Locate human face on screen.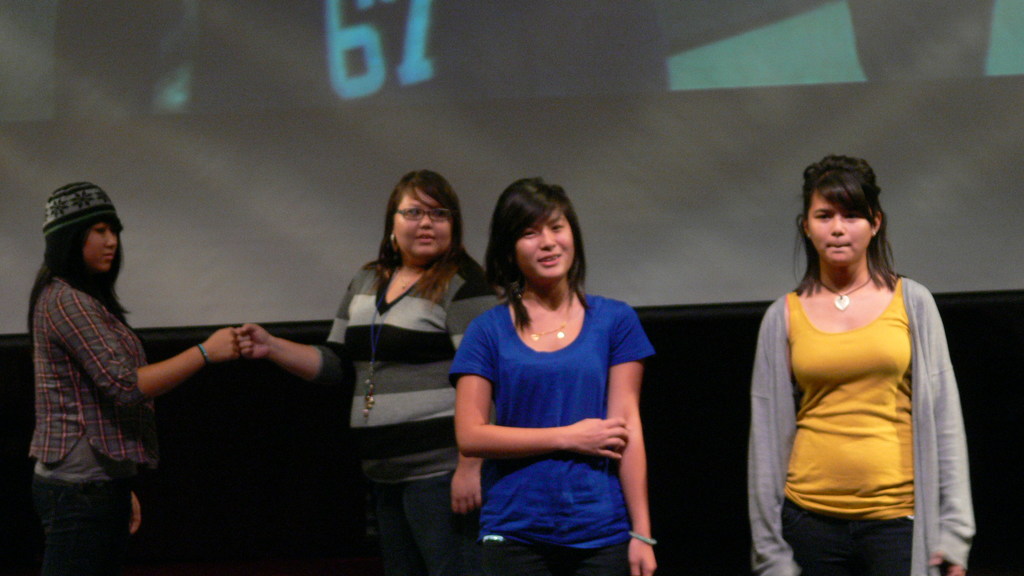
On screen at bbox(804, 182, 872, 266).
